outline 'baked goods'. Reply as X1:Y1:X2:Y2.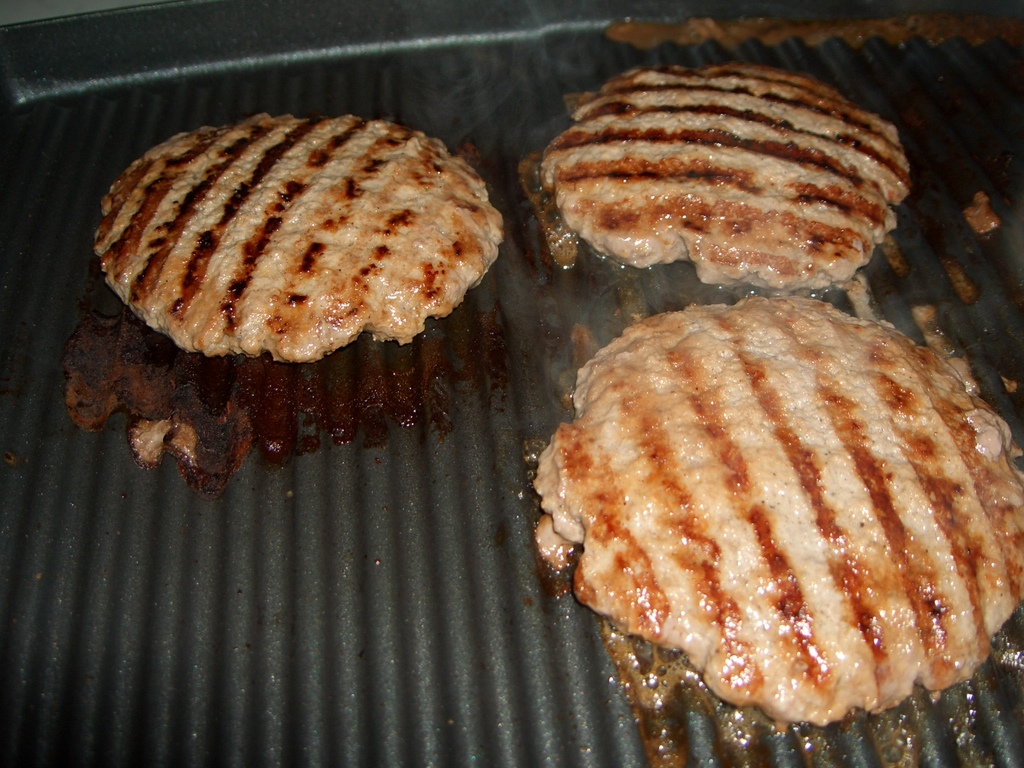
605:12:1023:48.
